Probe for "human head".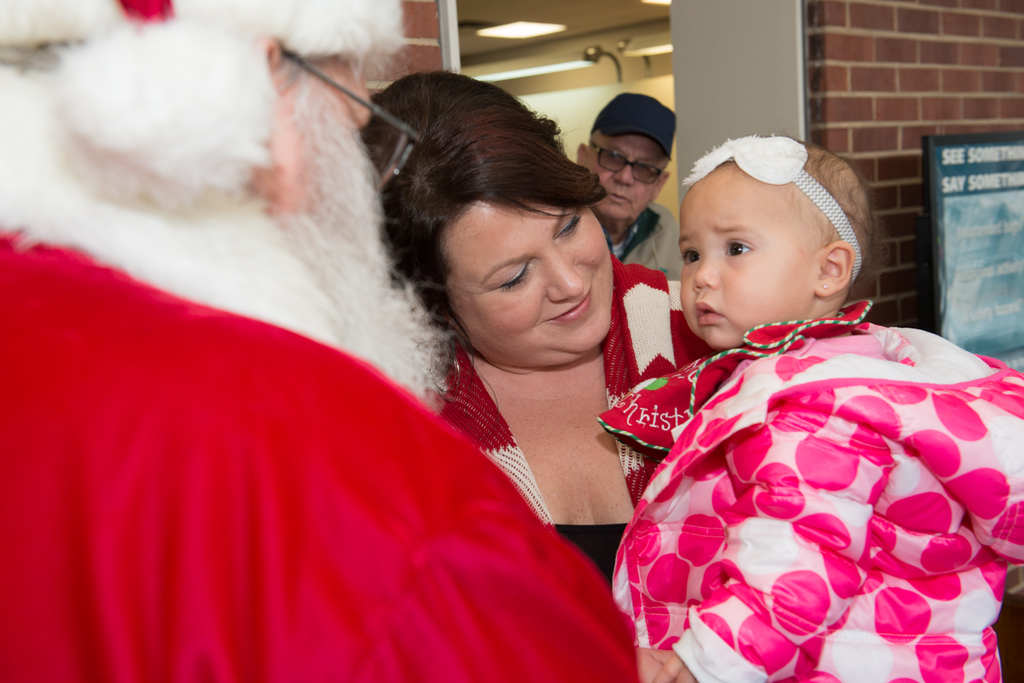
Probe result: Rect(357, 65, 614, 374).
